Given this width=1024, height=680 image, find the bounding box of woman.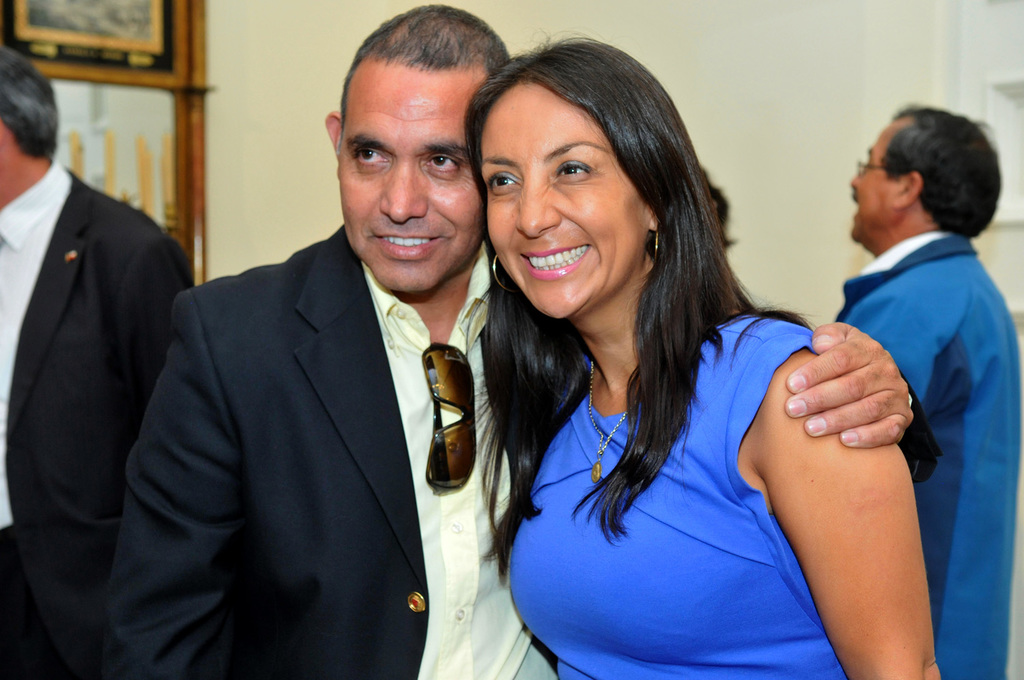
x1=457 y1=36 x2=891 y2=679.
